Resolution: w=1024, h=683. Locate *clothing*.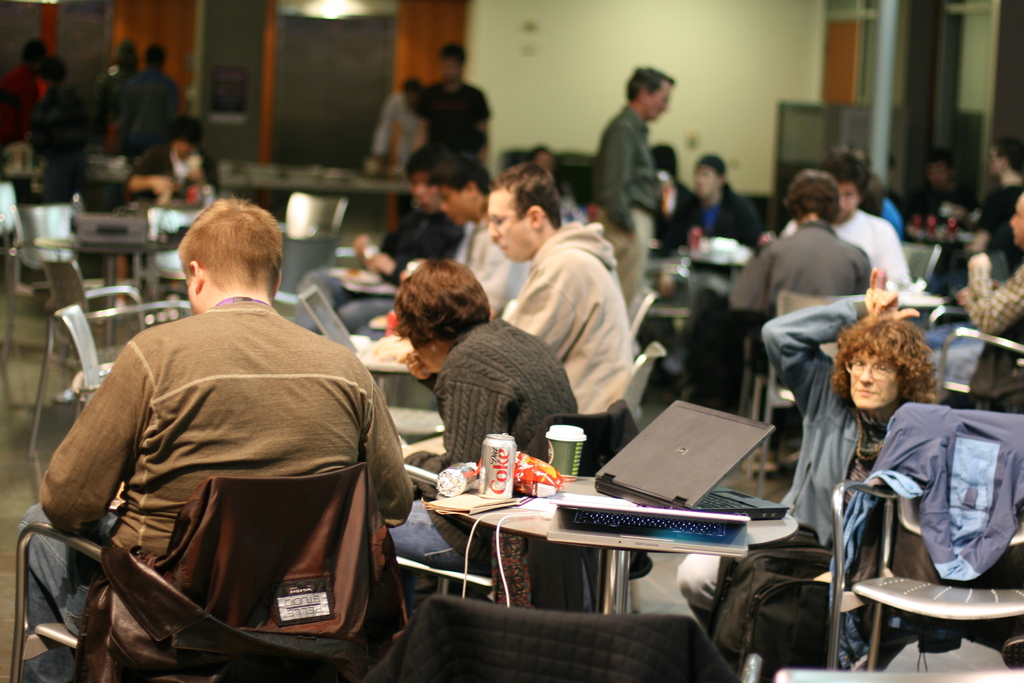
[left=979, top=181, right=1023, bottom=287].
